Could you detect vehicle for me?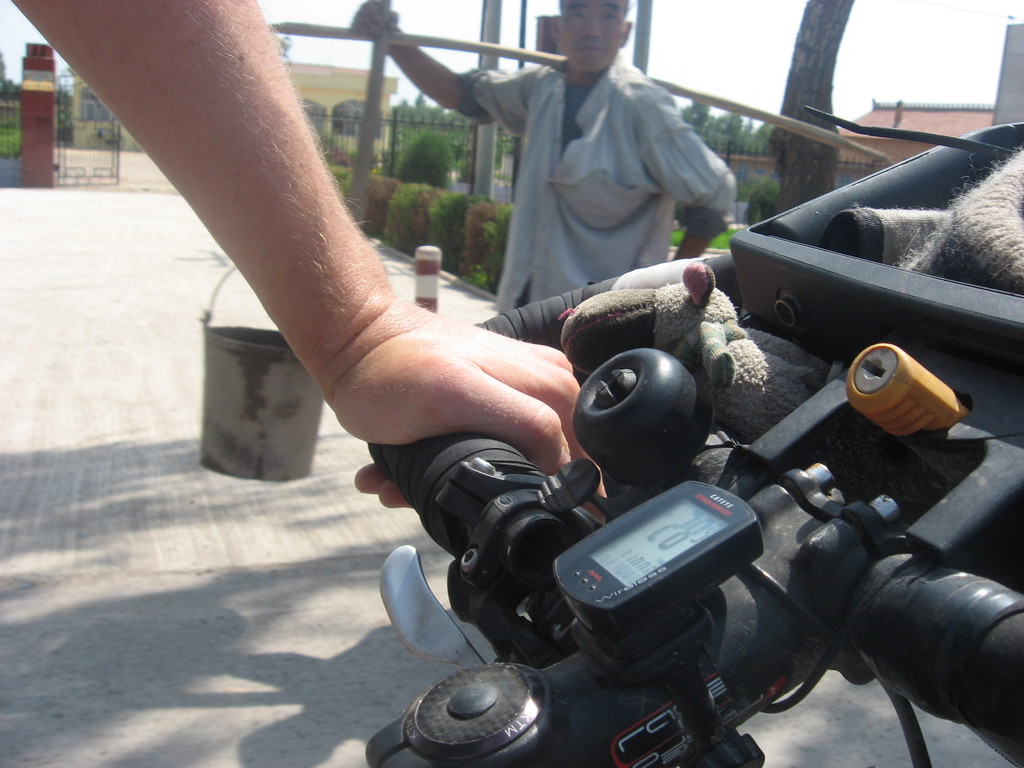
Detection result: detection(200, 118, 1023, 767).
